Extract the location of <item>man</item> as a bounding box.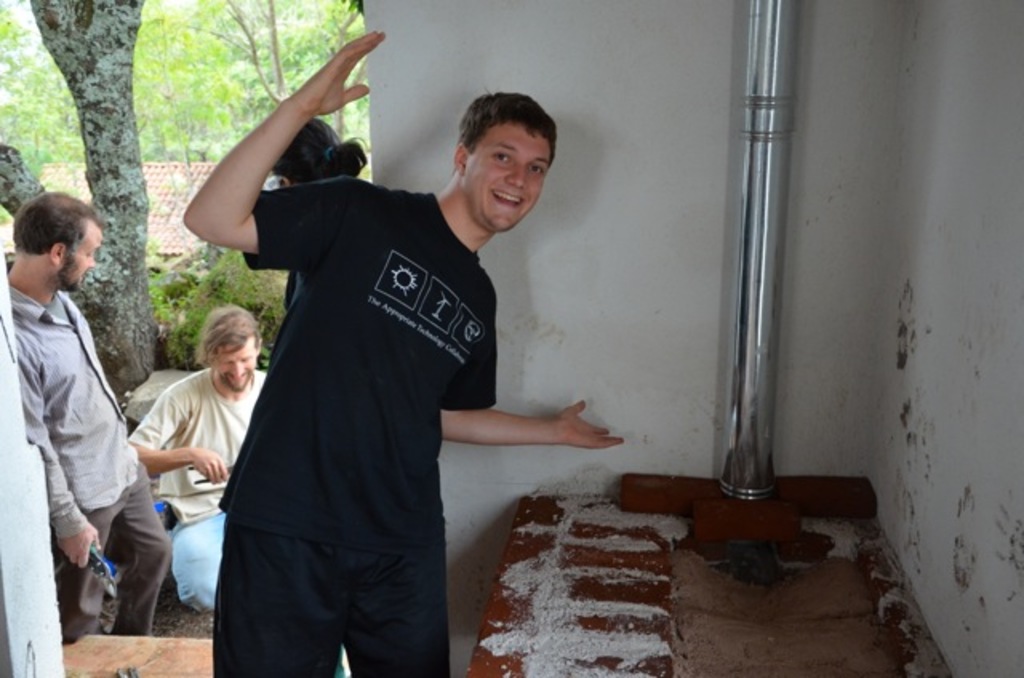
[x1=131, y1=304, x2=278, y2=612].
